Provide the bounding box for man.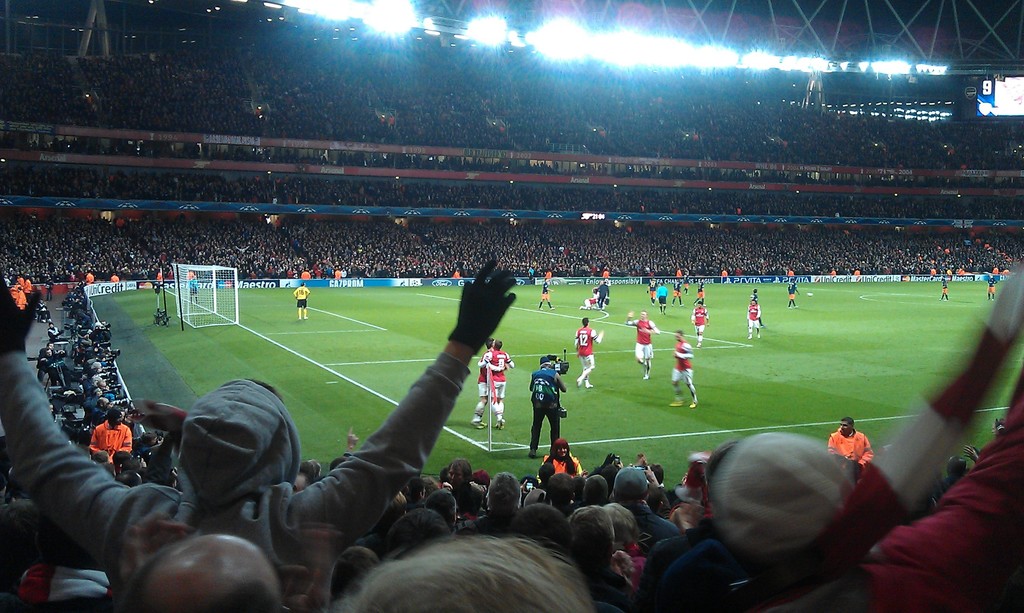
bbox=[623, 311, 660, 379].
